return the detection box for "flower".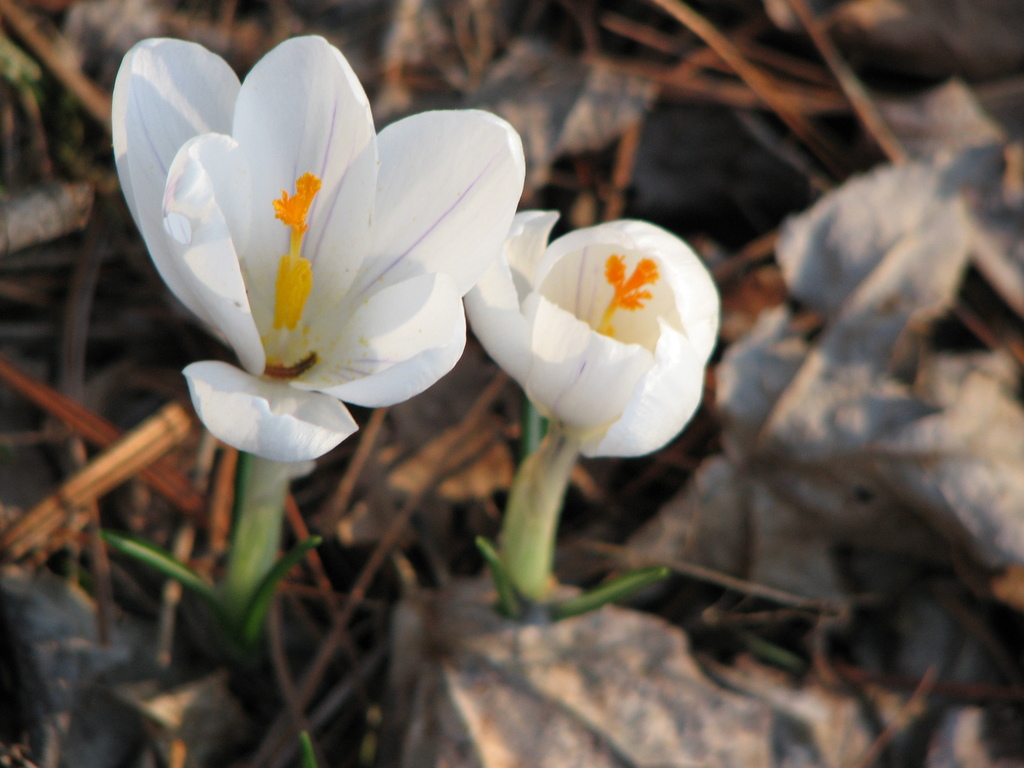
{"x1": 466, "y1": 198, "x2": 737, "y2": 465}.
